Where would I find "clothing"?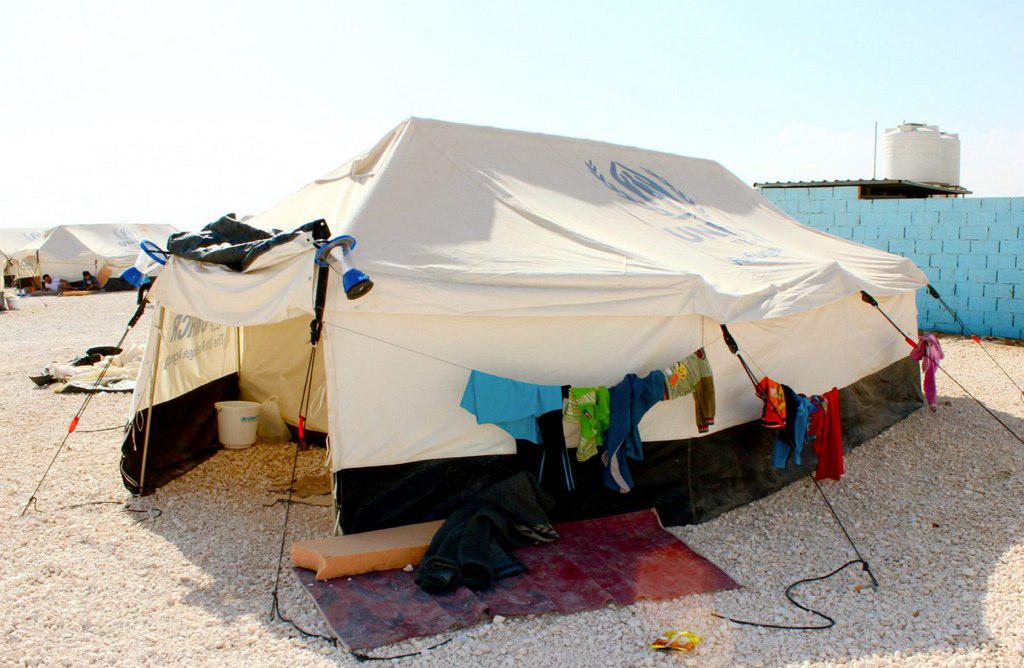
At box=[600, 367, 669, 499].
